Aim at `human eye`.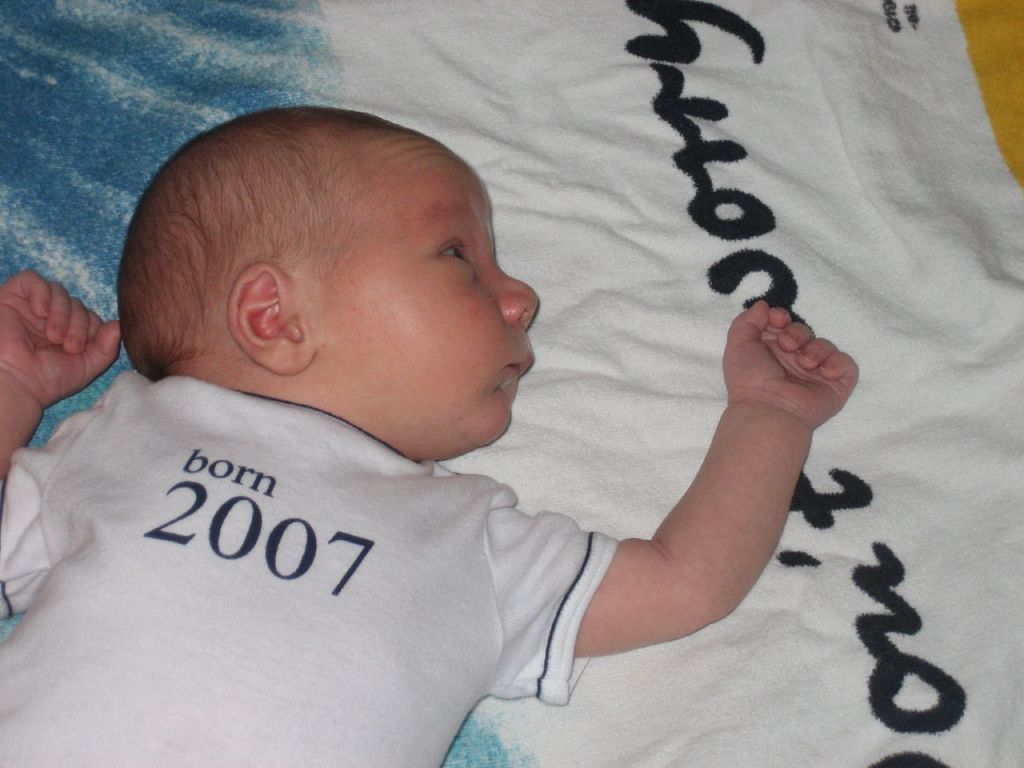
Aimed at [433, 233, 476, 273].
